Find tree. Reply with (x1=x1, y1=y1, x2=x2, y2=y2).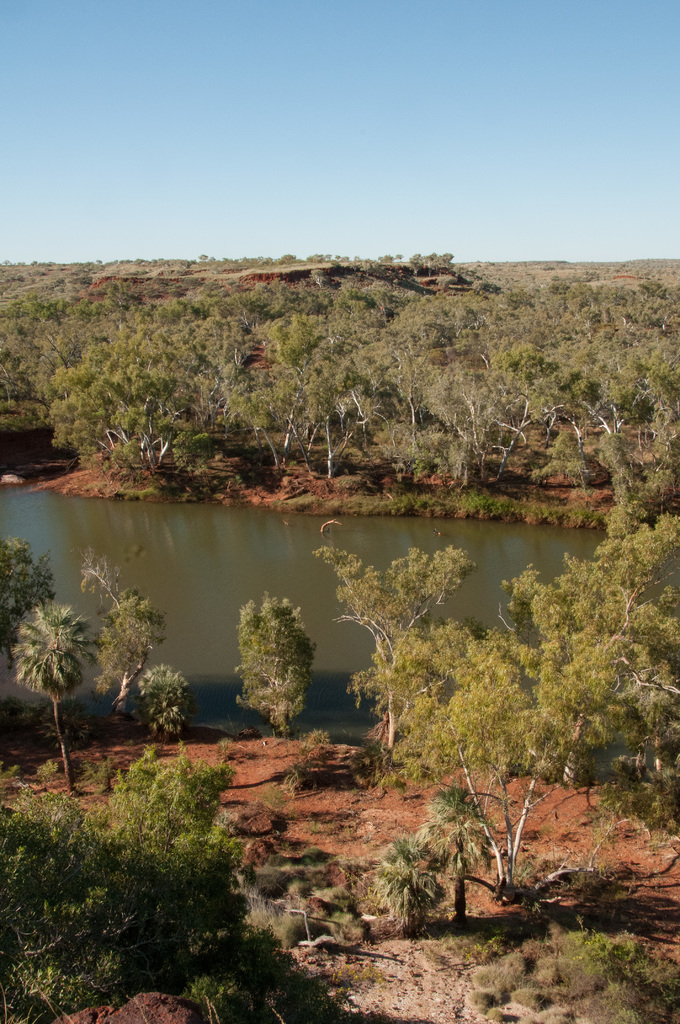
(x1=227, y1=593, x2=317, y2=746).
